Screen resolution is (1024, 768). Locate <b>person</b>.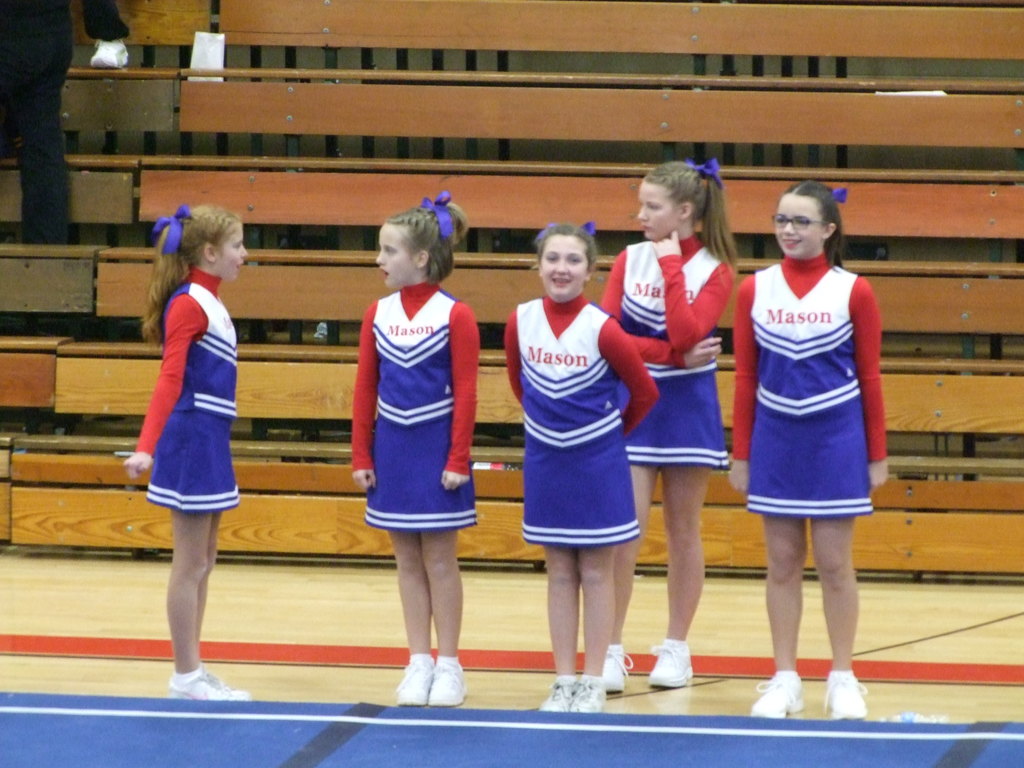
select_region(600, 163, 740, 687).
